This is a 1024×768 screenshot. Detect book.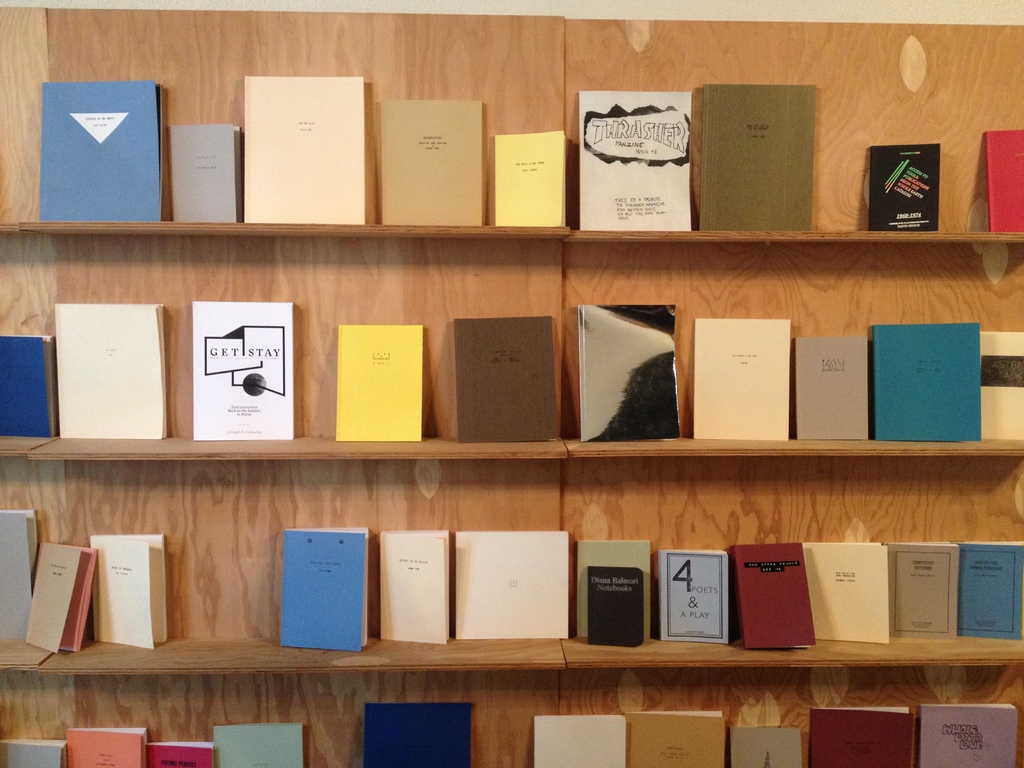
<box>989,132,1023,234</box>.
